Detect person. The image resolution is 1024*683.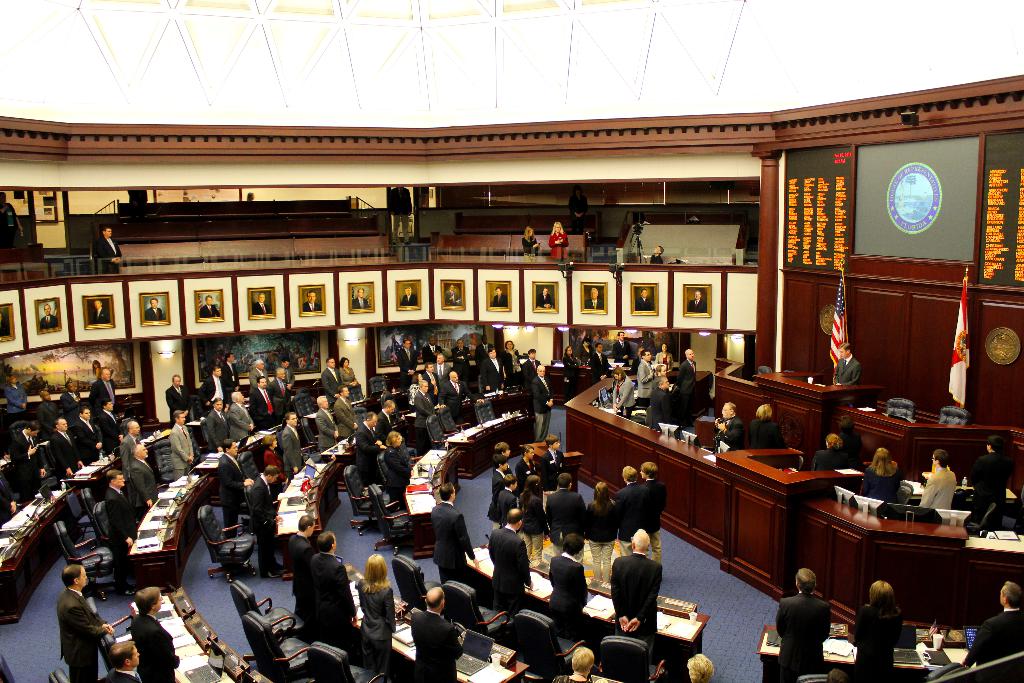
{"left": 199, "top": 361, "right": 294, "bottom": 453}.
